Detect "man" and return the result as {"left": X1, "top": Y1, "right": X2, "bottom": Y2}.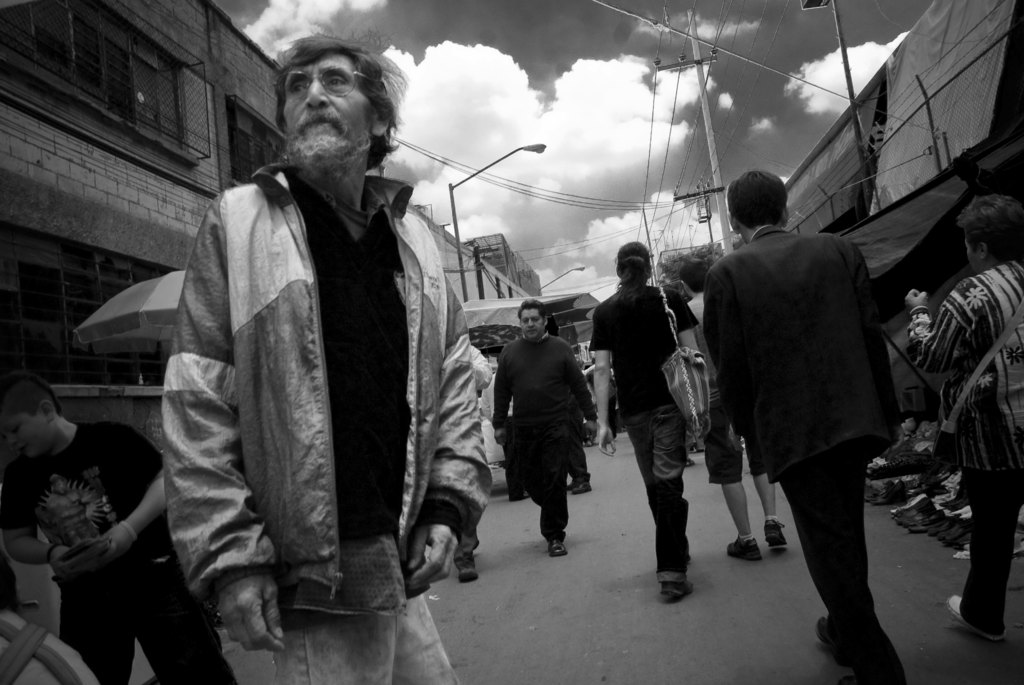
{"left": 496, "top": 297, "right": 597, "bottom": 562}.
